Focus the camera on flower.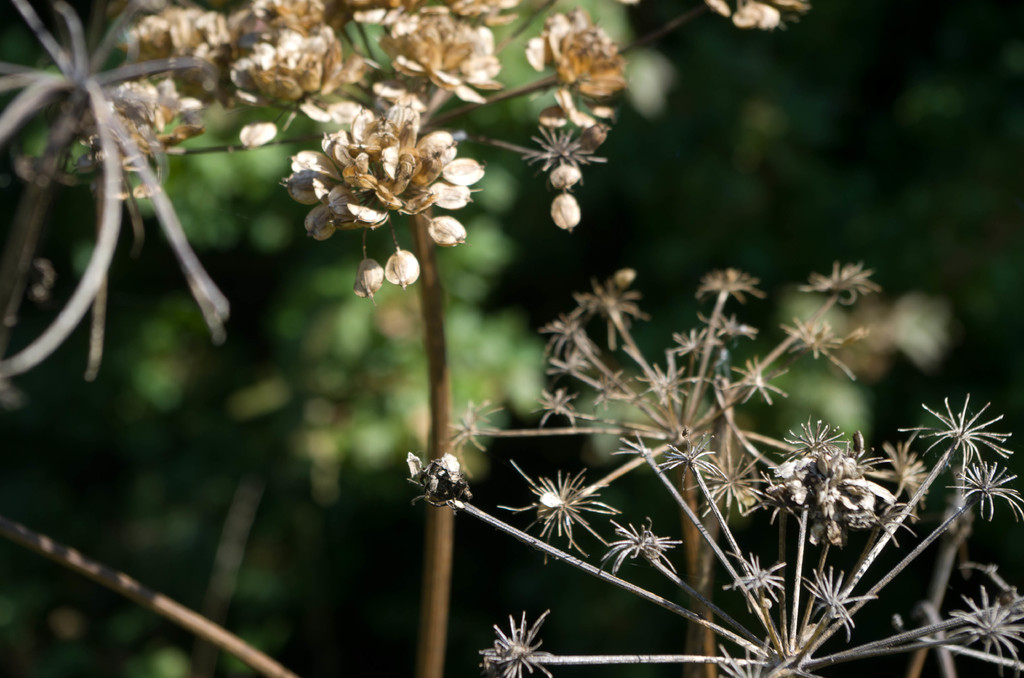
Focus region: 129:3:225:84.
